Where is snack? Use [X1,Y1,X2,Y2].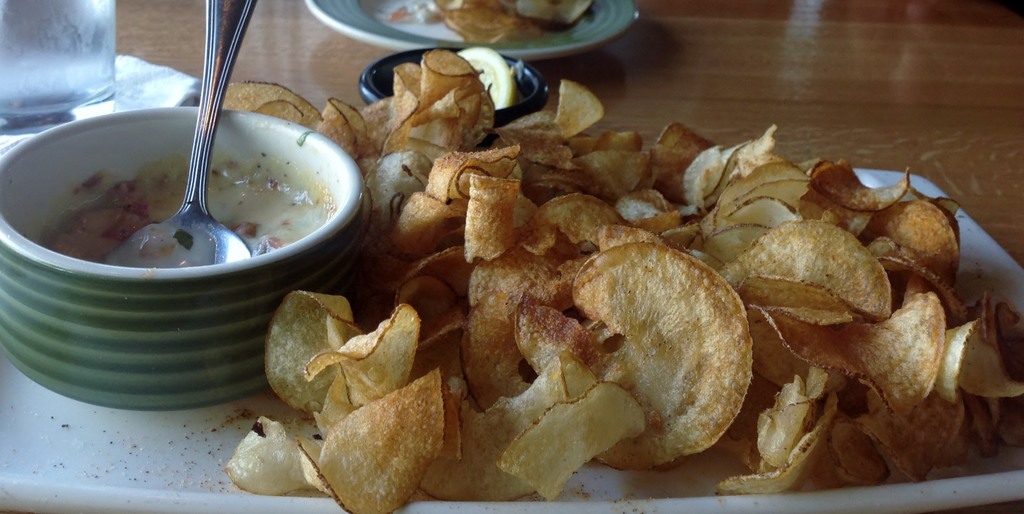
[314,380,452,502].
